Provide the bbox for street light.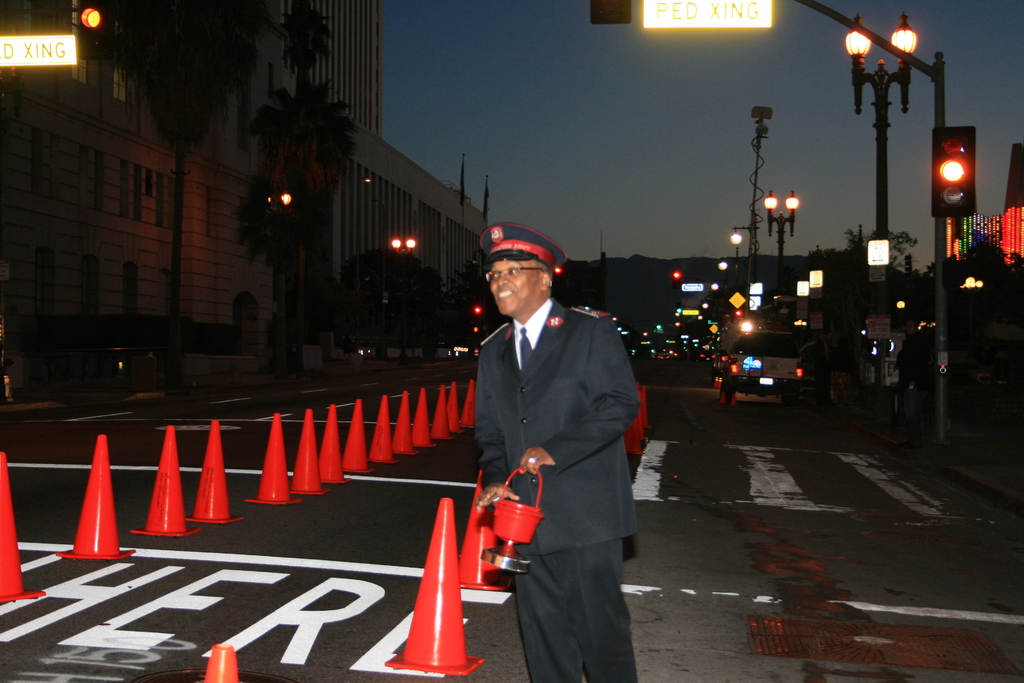
box(729, 226, 758, 288).
